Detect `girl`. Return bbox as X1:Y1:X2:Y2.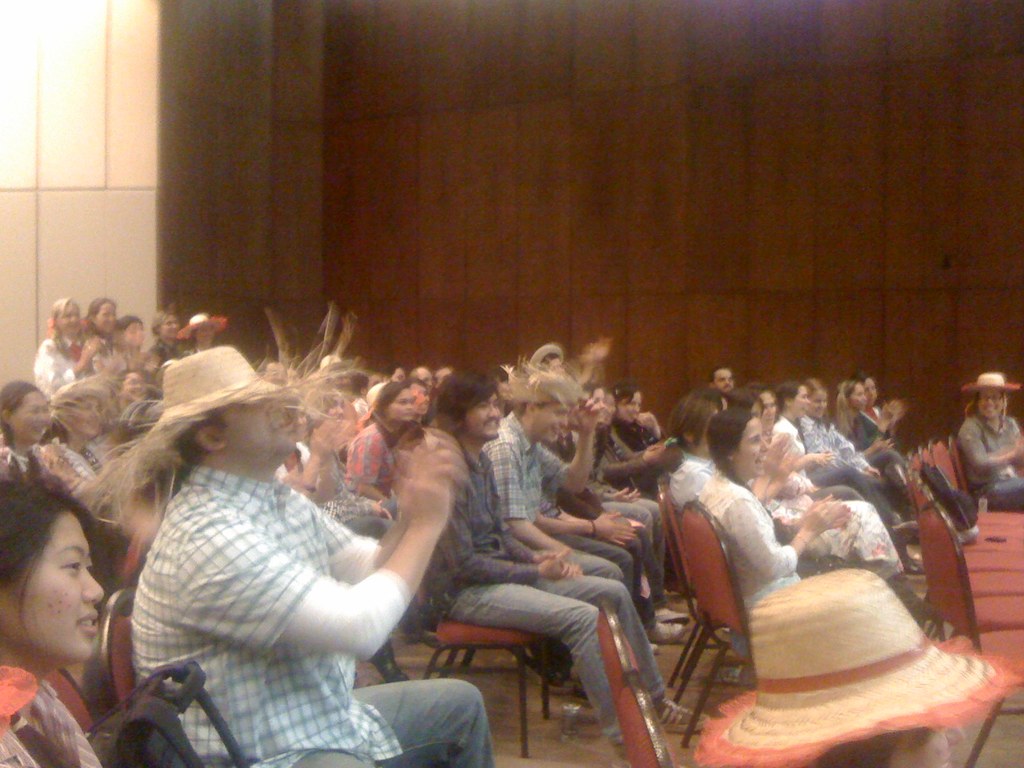
5:372:67:484.
